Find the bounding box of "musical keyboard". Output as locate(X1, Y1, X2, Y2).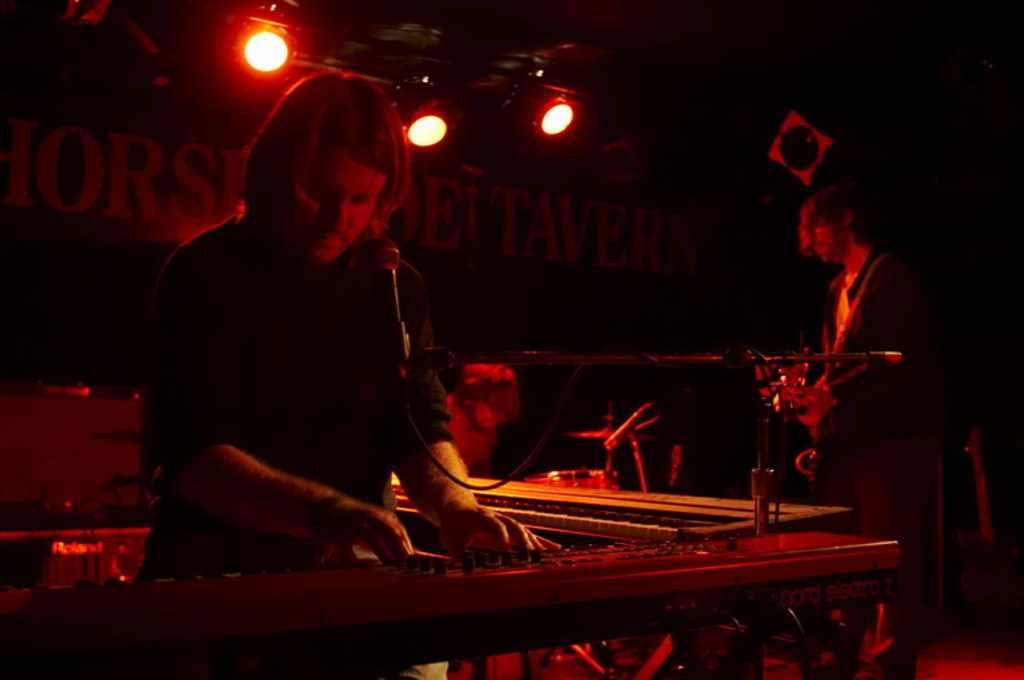
locate(98, 450, 993, 641).
